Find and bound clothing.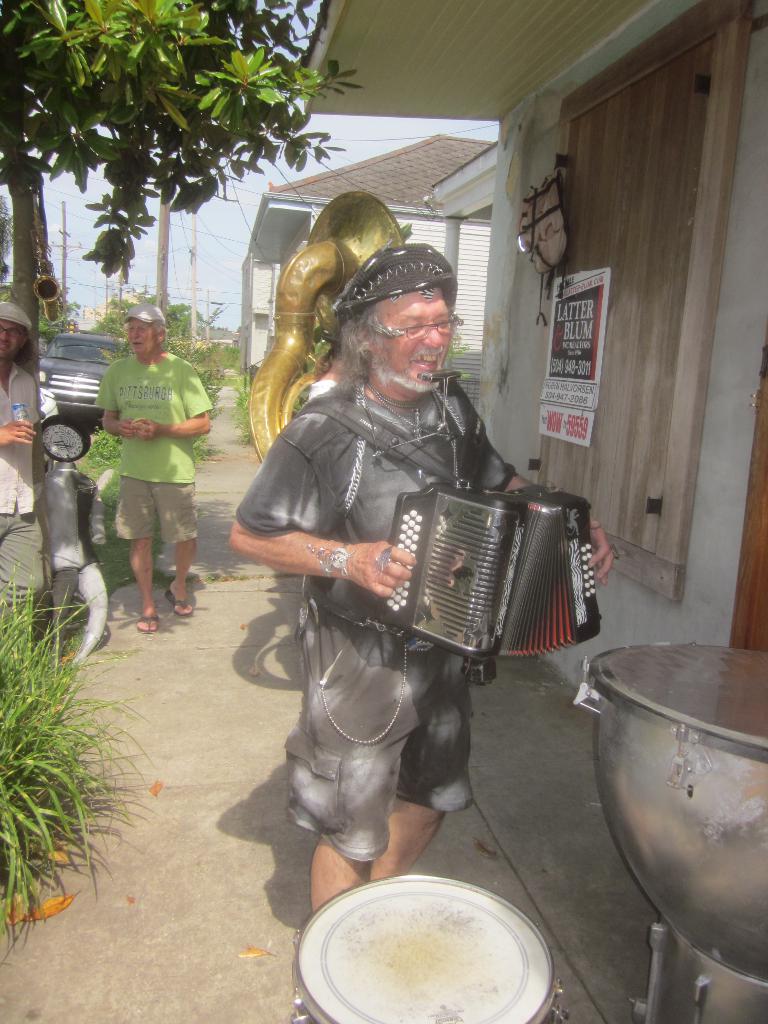
Bound: detection(0, 364, 44, 624).
